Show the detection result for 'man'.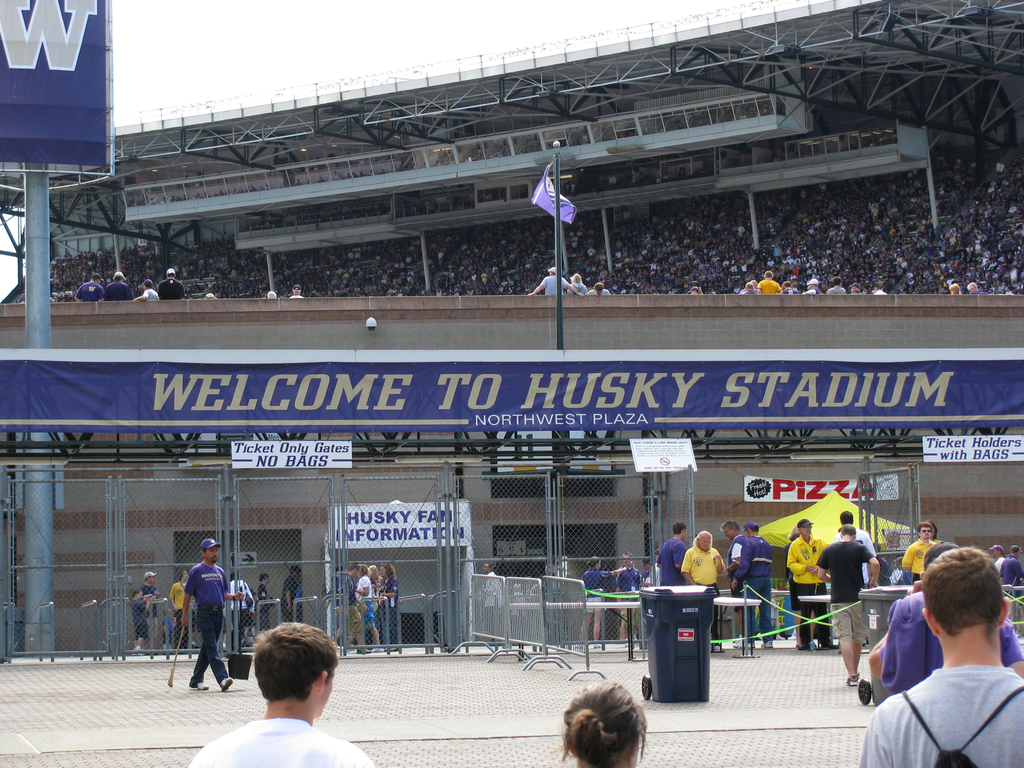
(left=832, top=509, right=879, bottom=562).
